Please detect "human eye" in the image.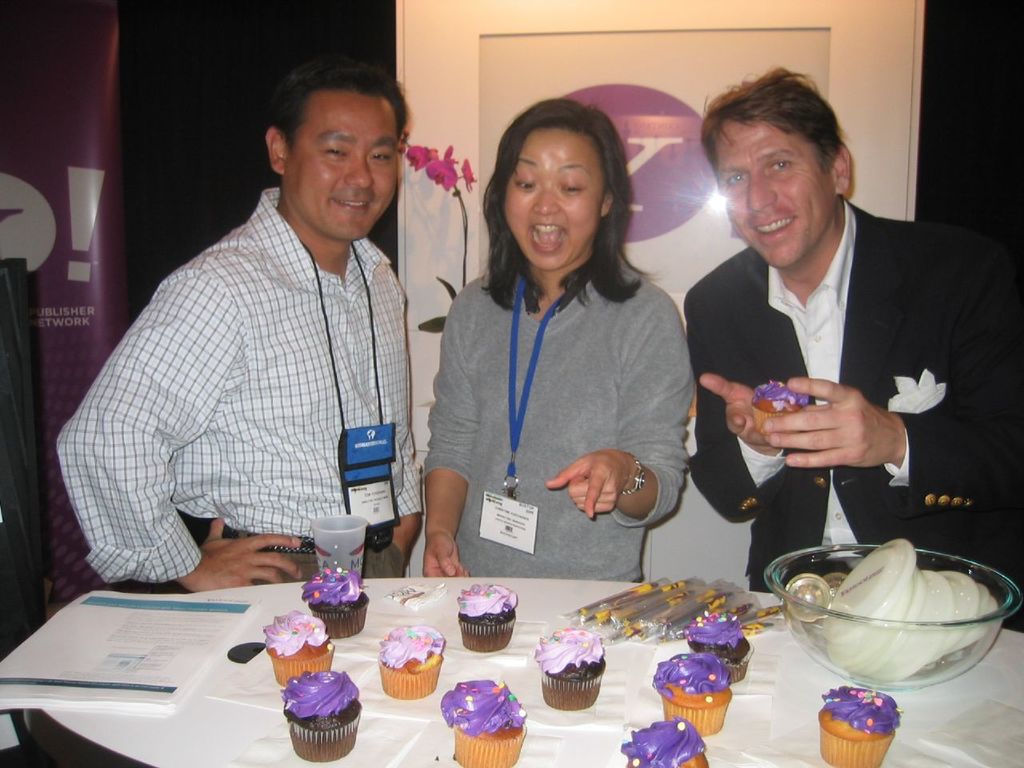
bbox=[371, 149, 391, 162].
